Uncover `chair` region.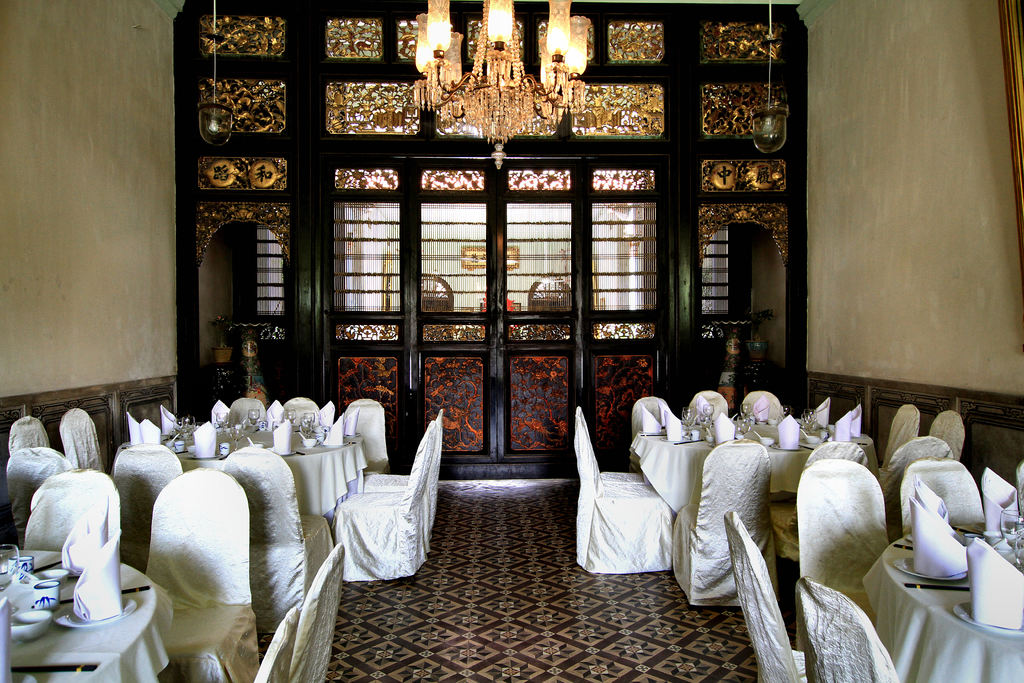
Uncovered: [x1=220, y1=447, x2=340, y2=651].
